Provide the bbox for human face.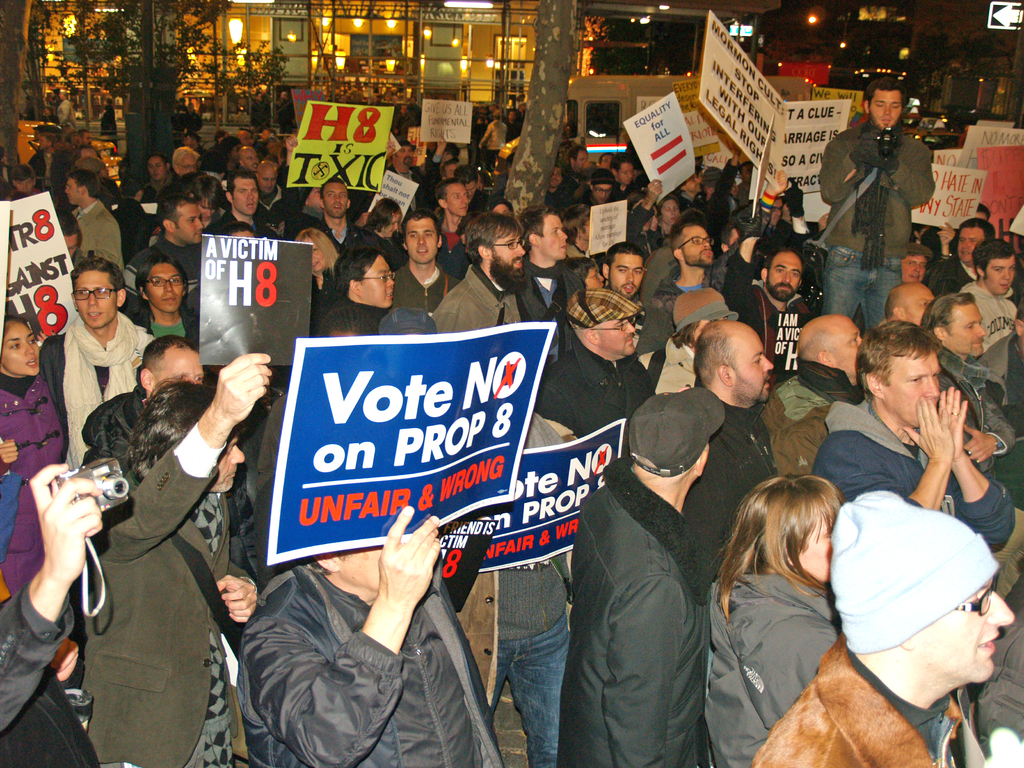
bbox=[206, 431, 246, 494].
